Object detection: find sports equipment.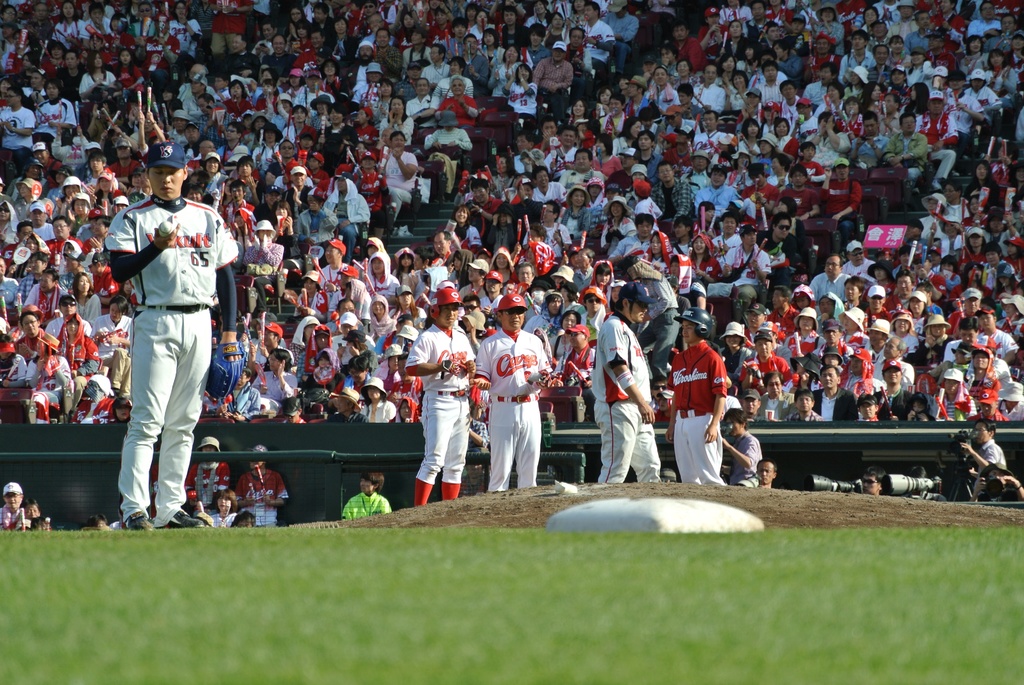
{"x1": 206, "y1": 342, "x2": 246, "y2": 398}.
